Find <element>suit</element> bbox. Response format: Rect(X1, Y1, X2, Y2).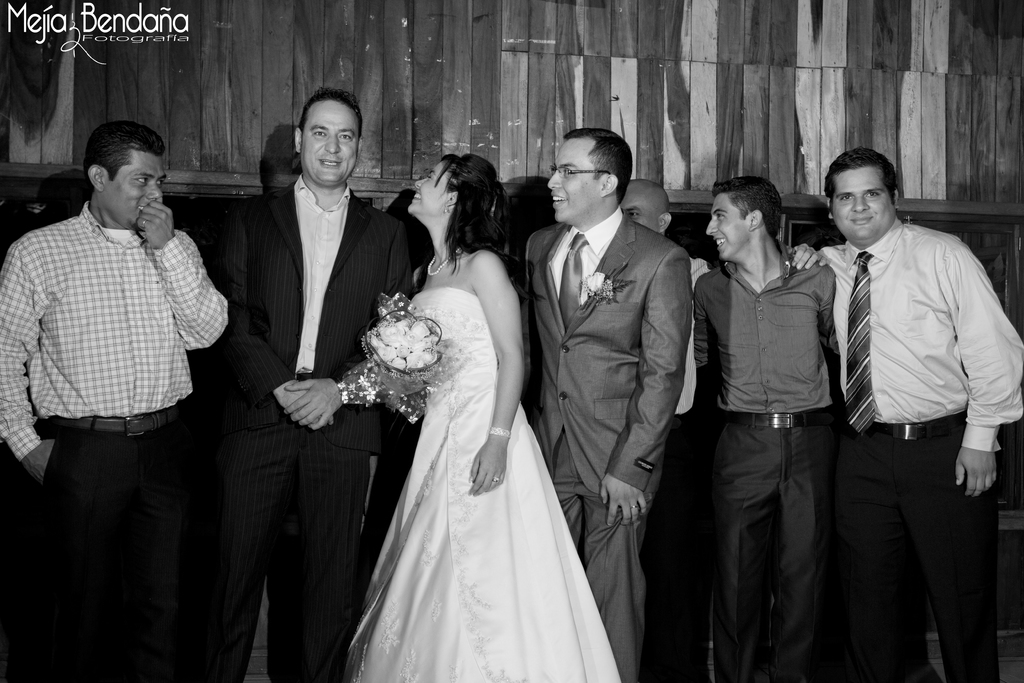
Rect(209, 92, 398, 659).
